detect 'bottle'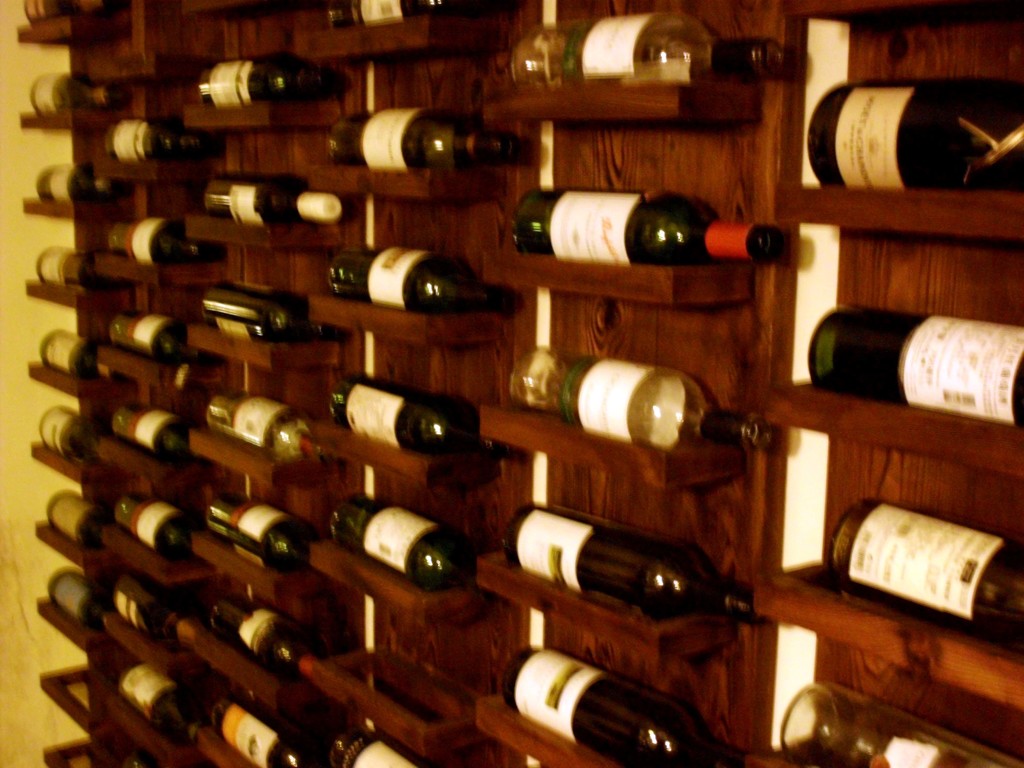
box=[112, 590, 199, 646]
